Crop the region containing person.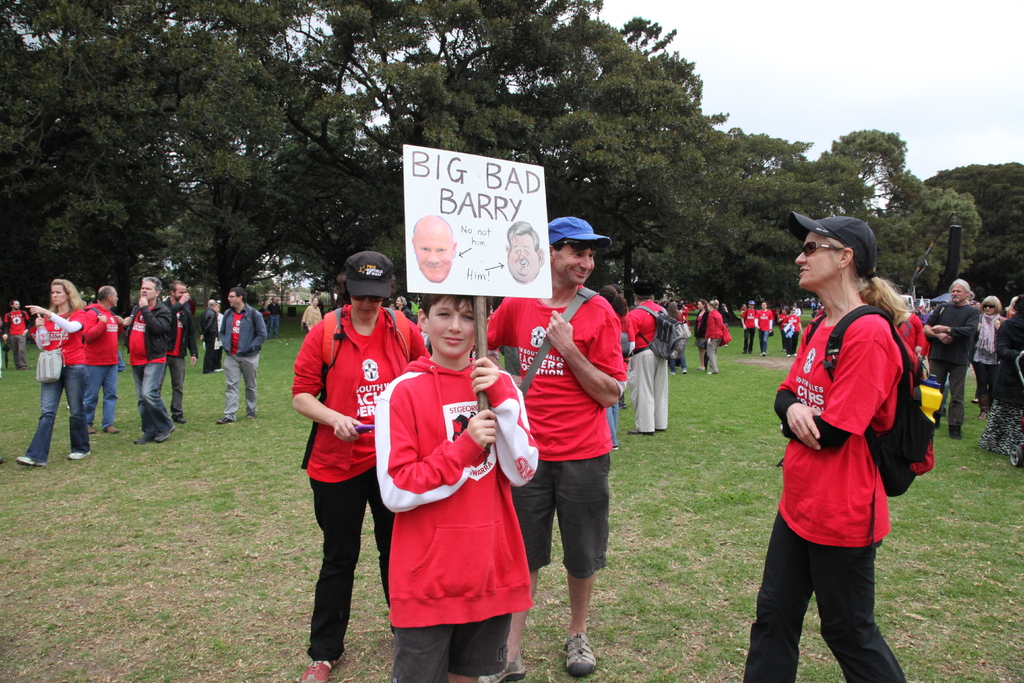
Crop region: locate(160, 279, 194, 427).
